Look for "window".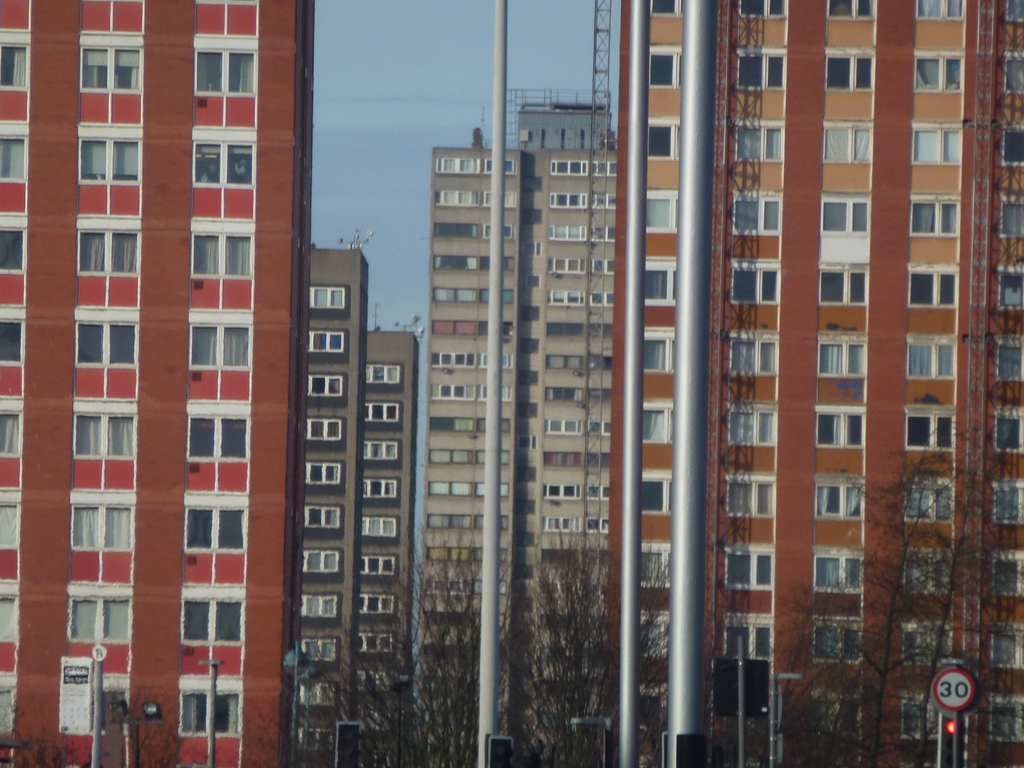
Found: rect(819, 337, 862, 381).
